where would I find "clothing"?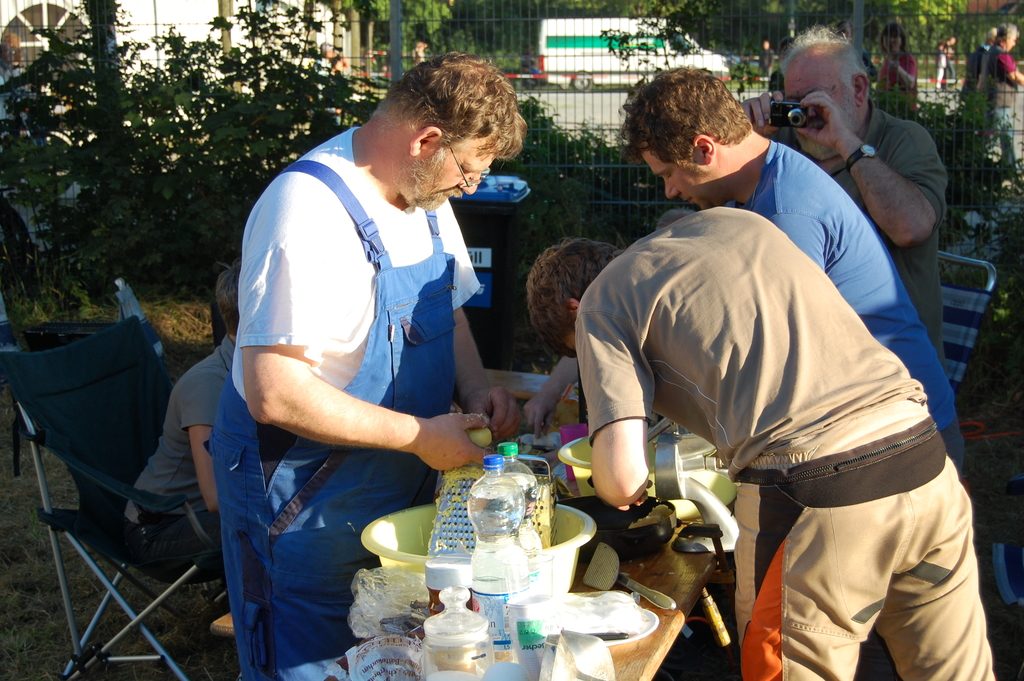
At crop(877, 51, 918, 111).
